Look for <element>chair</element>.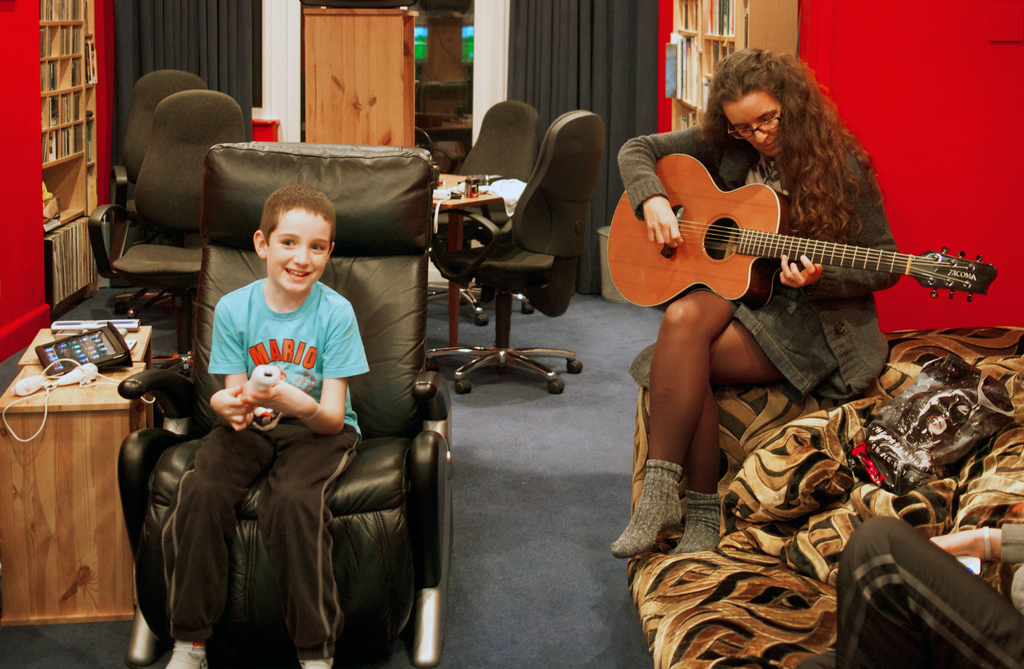
Found: (109,68,211,327).
